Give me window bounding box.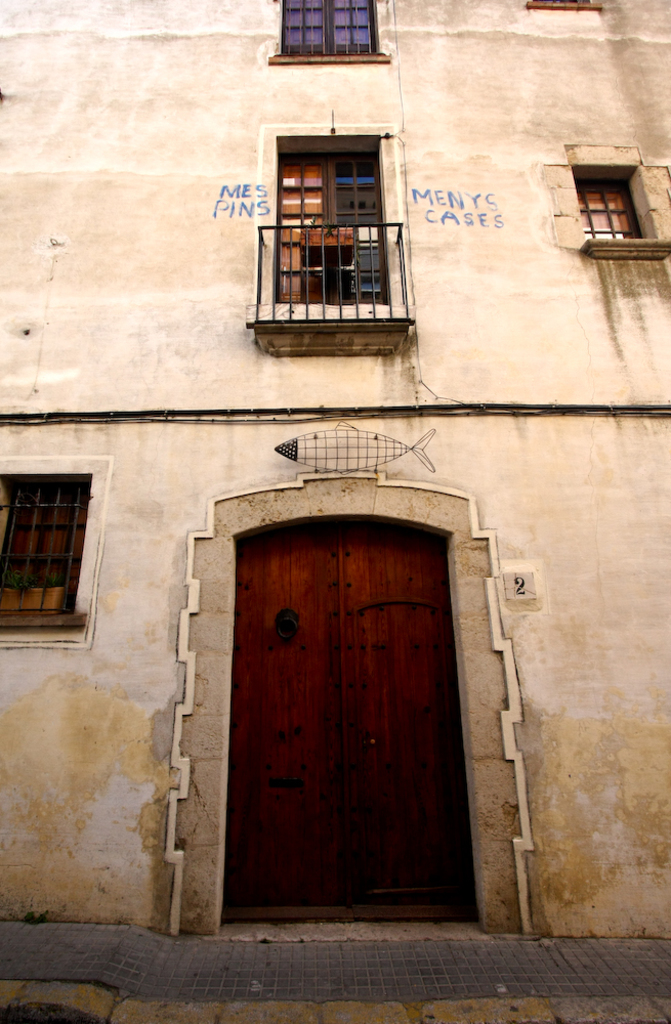
{"left": 0, "top": 442, "right": 119, "bottom": 649}.
